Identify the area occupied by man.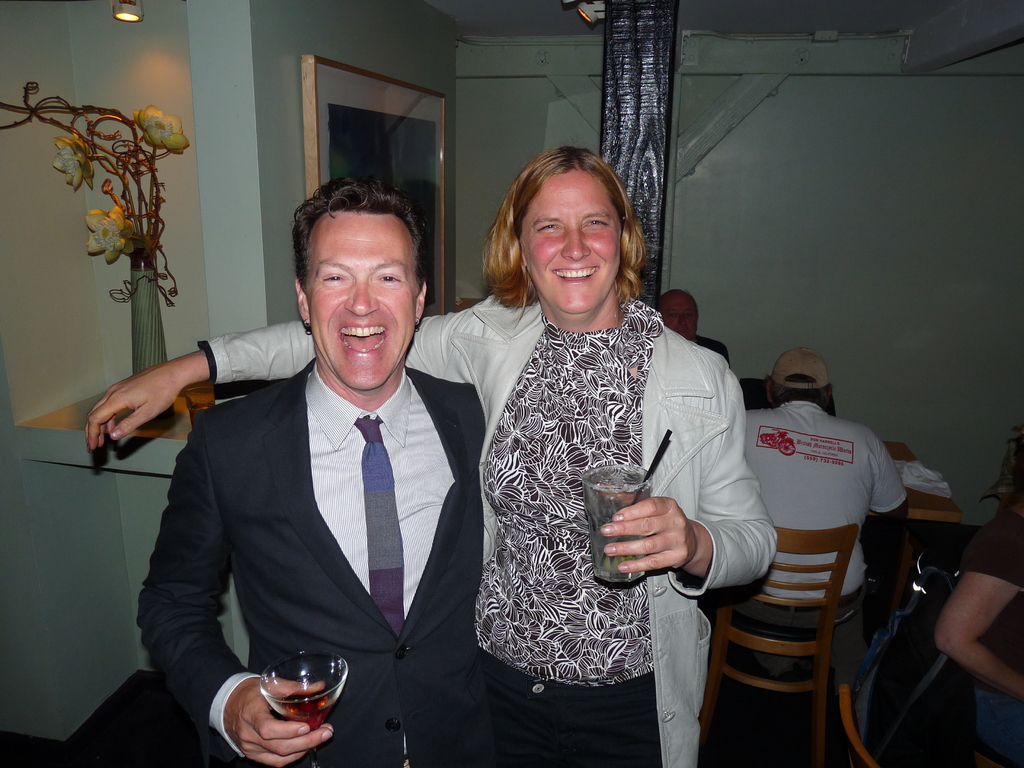
Area: 650 286 733 371.
